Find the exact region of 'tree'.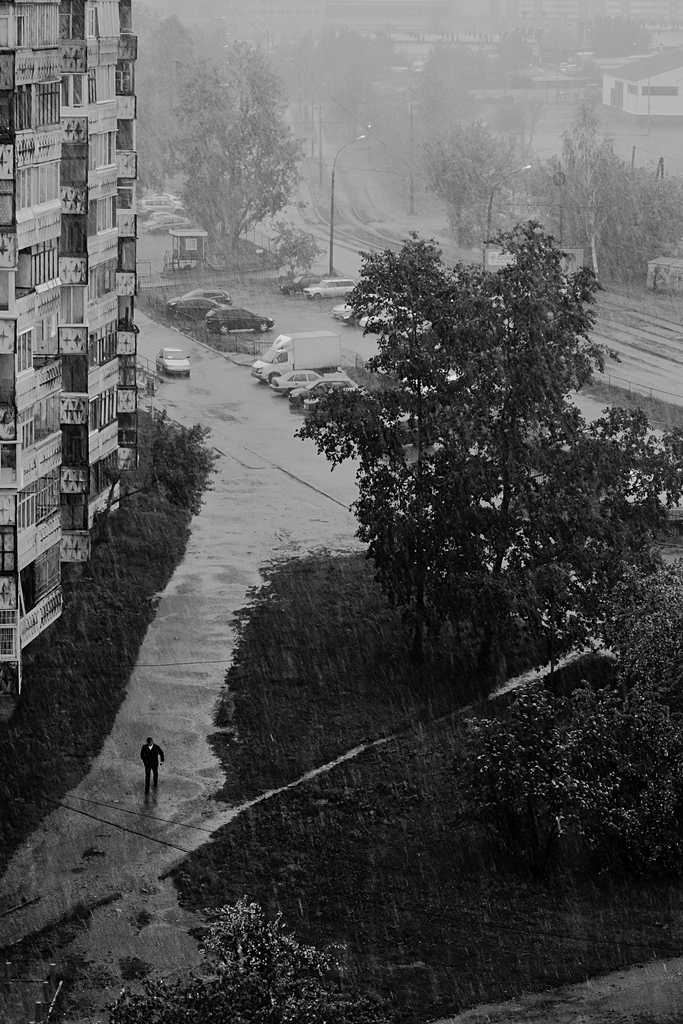
Exact region: 595,168,681,278.
